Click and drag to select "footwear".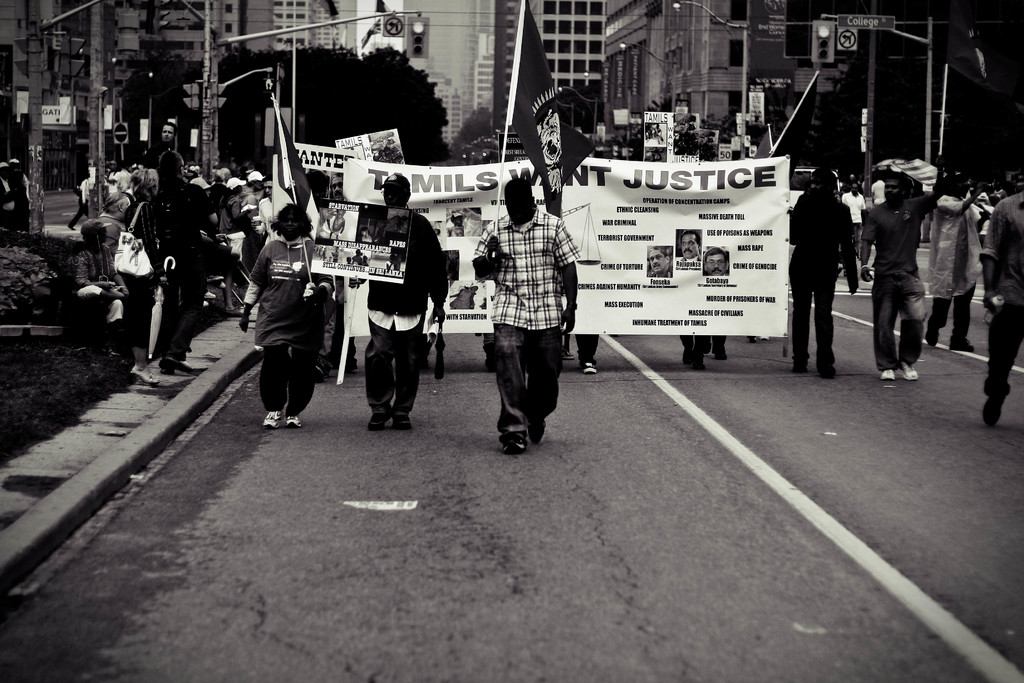
Selection: <box>502,431,528,457</box>.
